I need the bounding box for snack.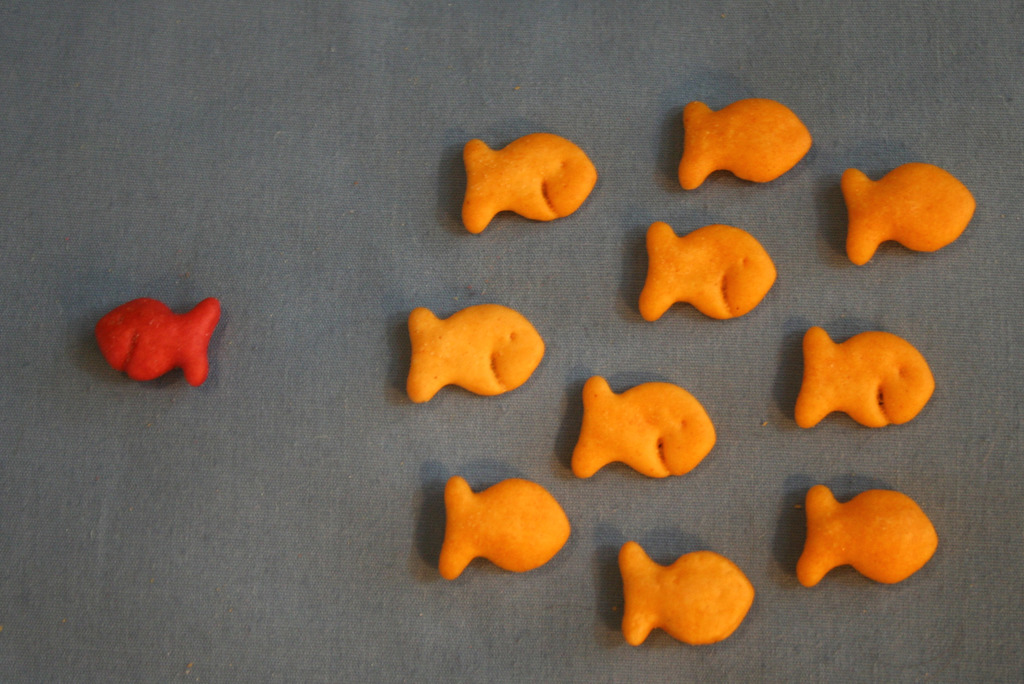
Here it is: (left=404, top=302, right=544, bottom=402).
